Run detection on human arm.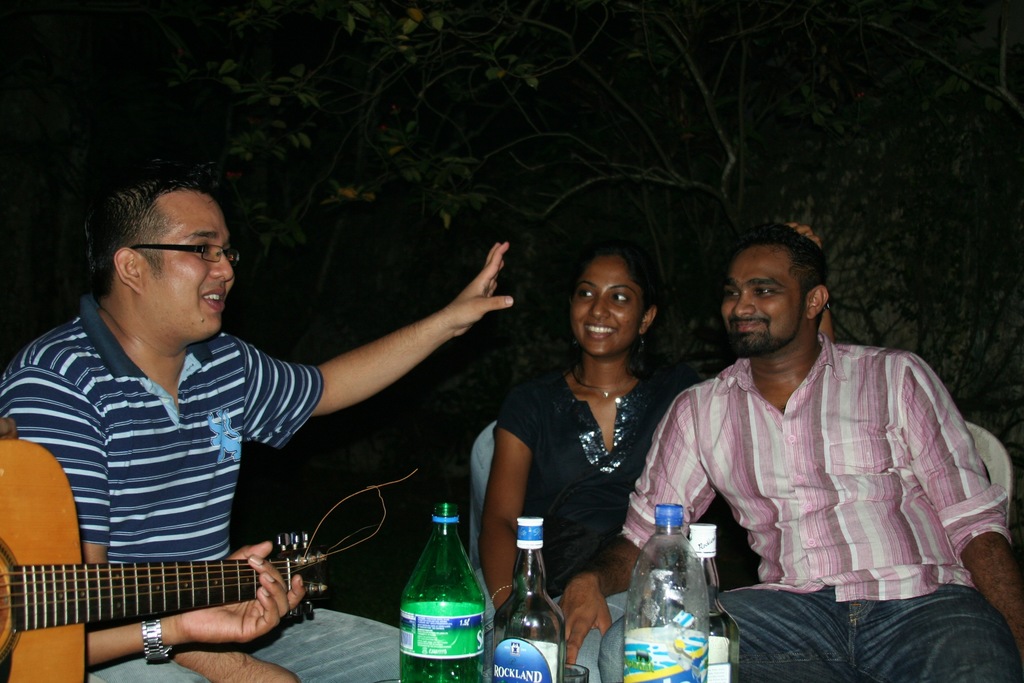
Result: box=[779, 215, 836, 350].
